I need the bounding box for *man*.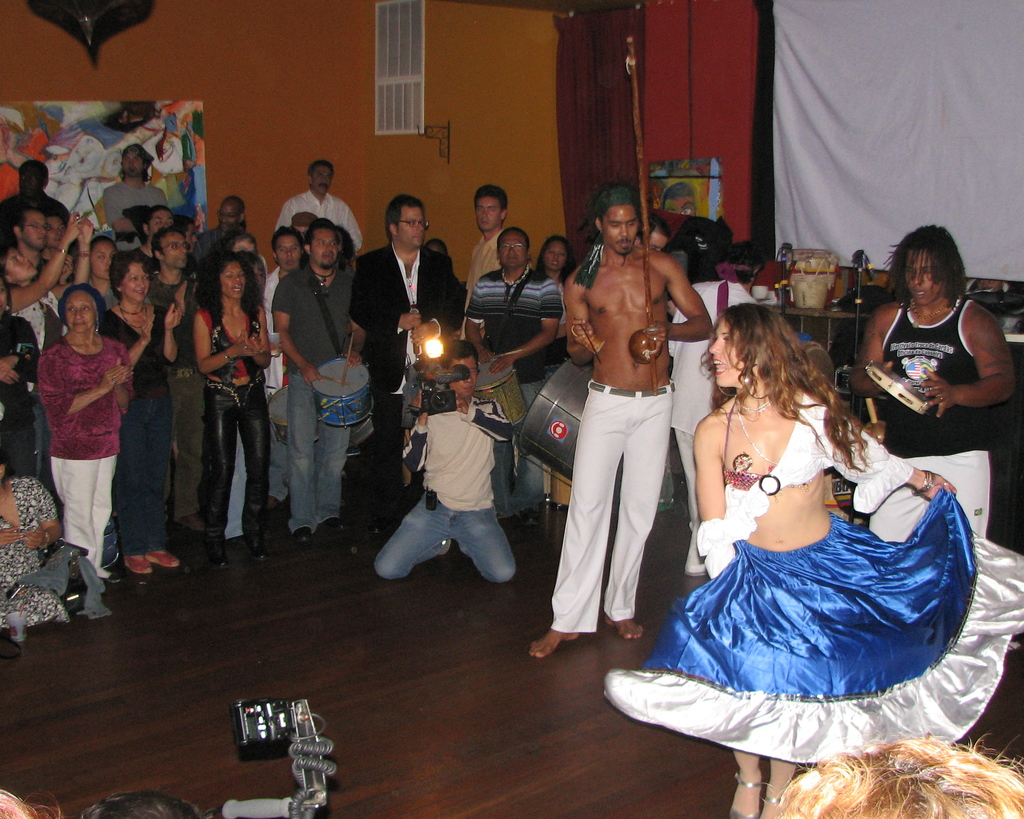
Here it is: {"x1": 842, "y1": 220, "x2": 1023, "y2": 535}.
